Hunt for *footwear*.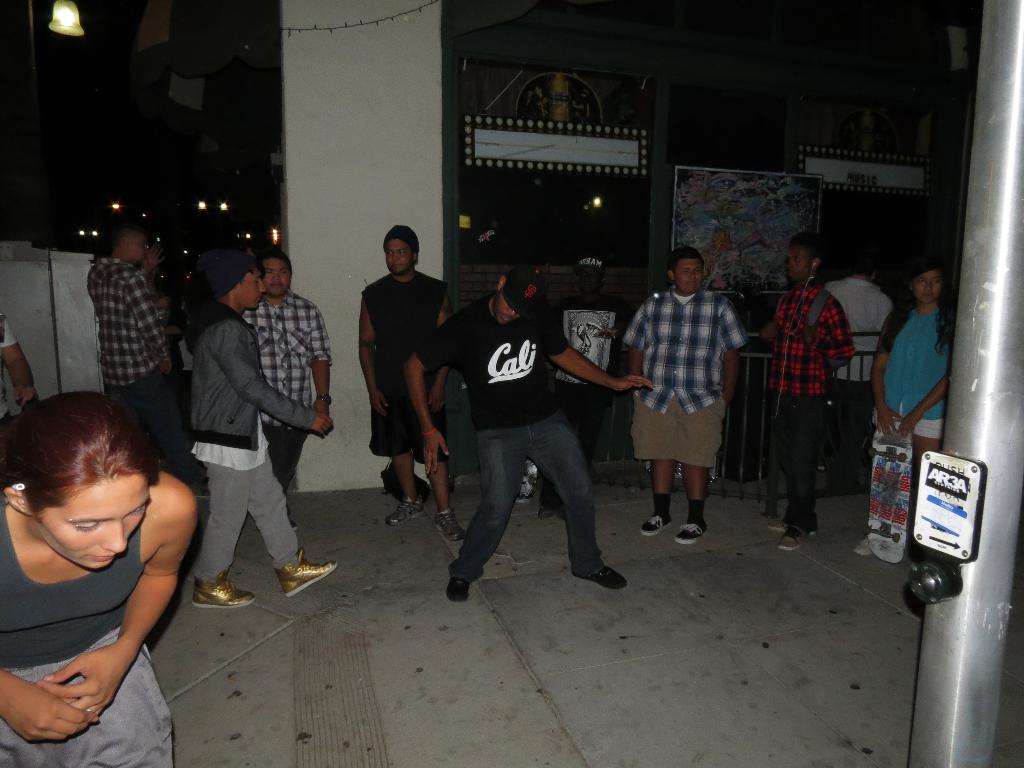
Hunted down at (639,515,673,534).
